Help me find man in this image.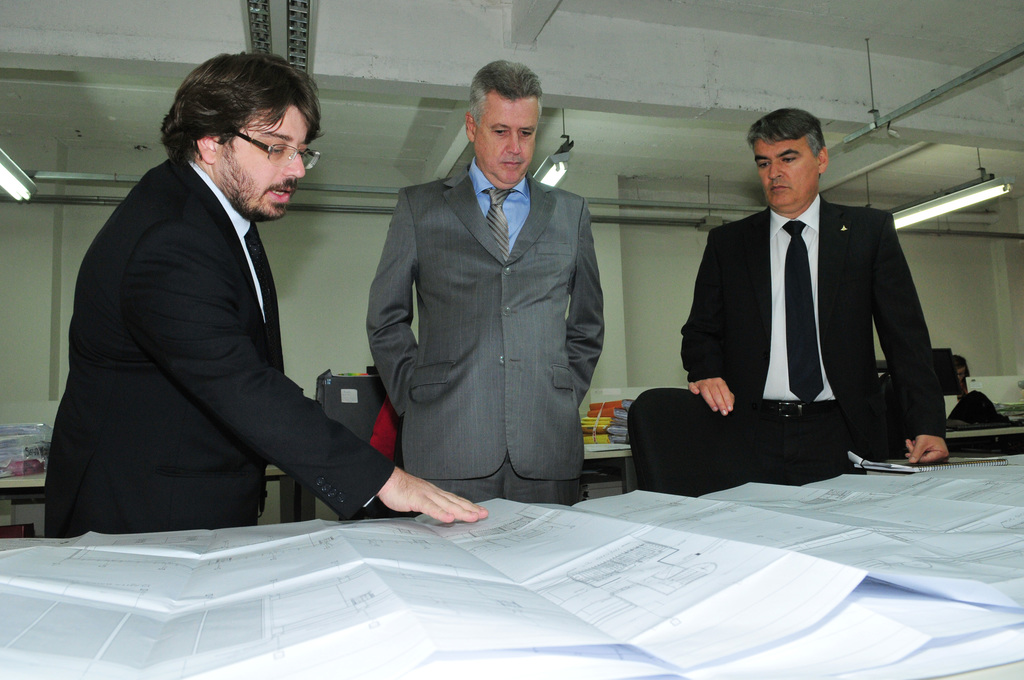
Found it: [left=622, top=104, right=954, bottom=503].
